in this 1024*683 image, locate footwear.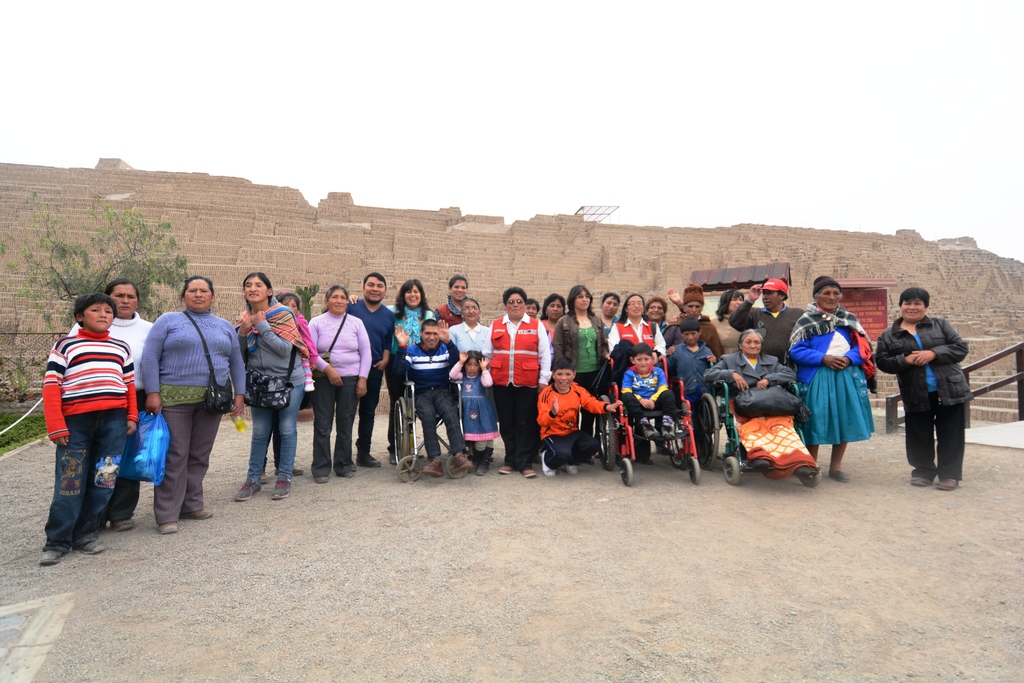
Bounding box: pyautogui.locateOnScreen(492, 457, 527, 477).
